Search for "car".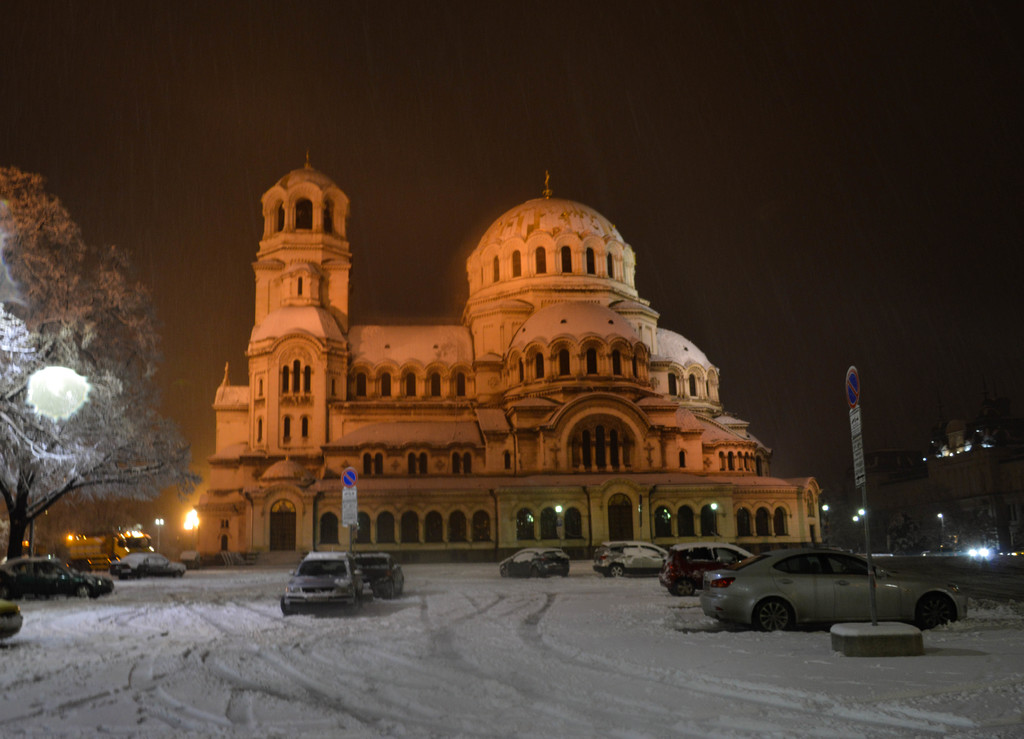
Found at [702,547,968,627].
